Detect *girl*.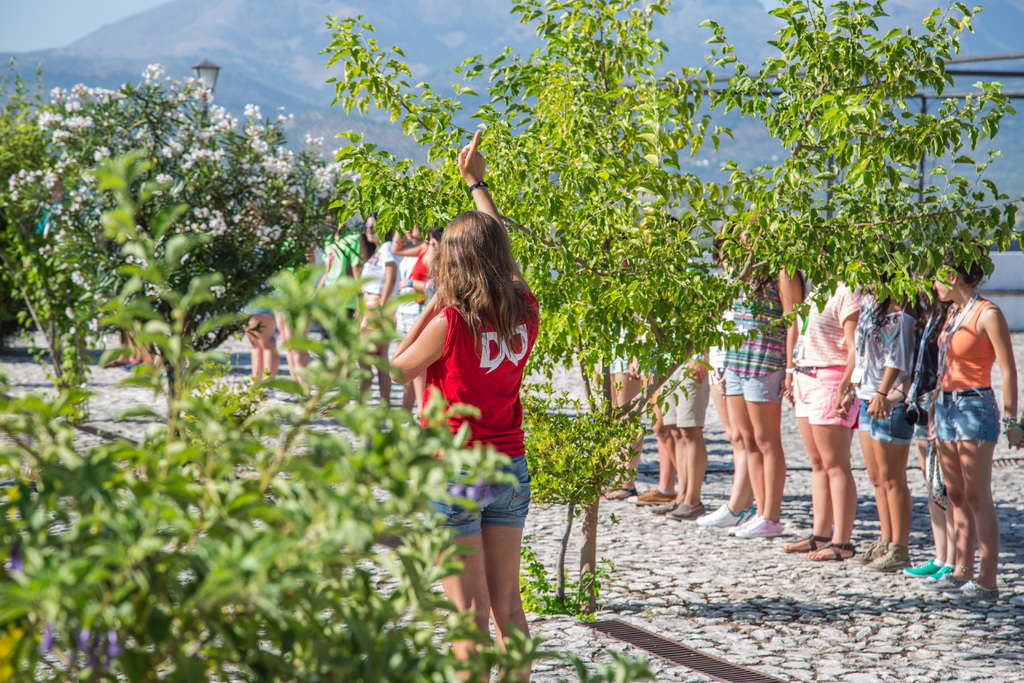
Detected at (348, 215, 396, 411).
